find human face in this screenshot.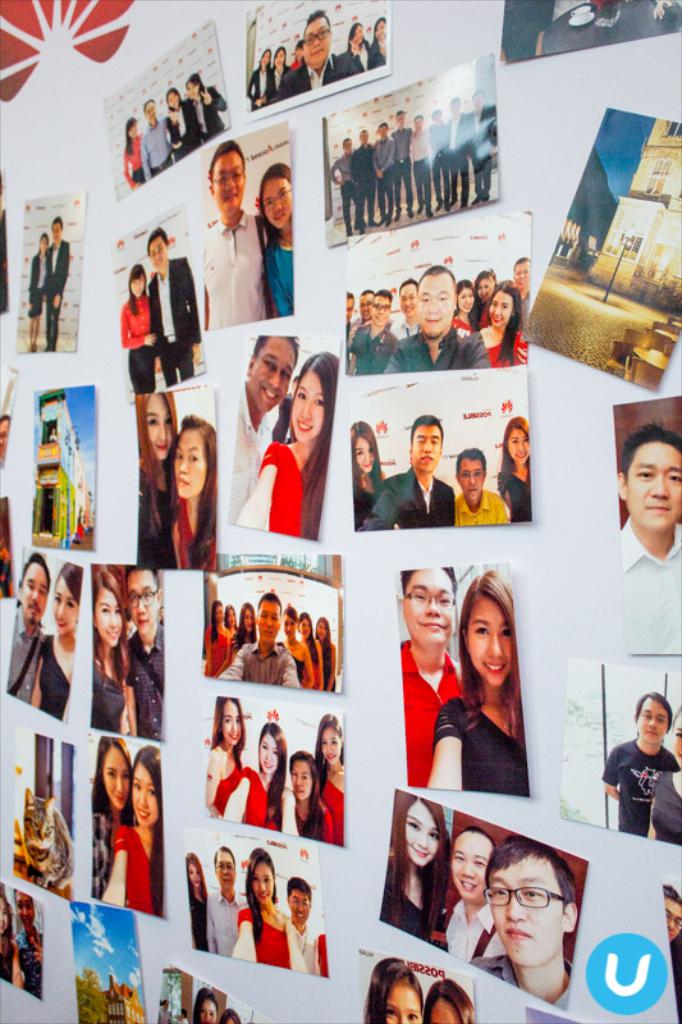
The bounding box for human face is x1=299, y1=17, x2=330, y2=63.
